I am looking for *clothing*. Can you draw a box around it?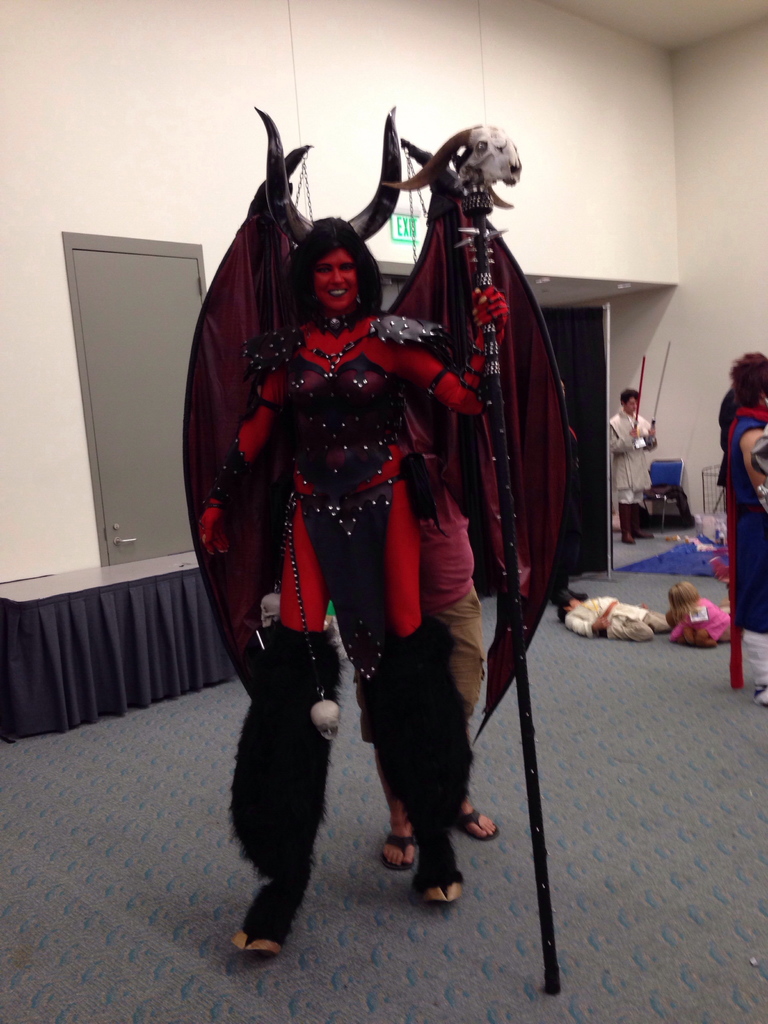
Sure, the bounding box is 668,595,740,644.
